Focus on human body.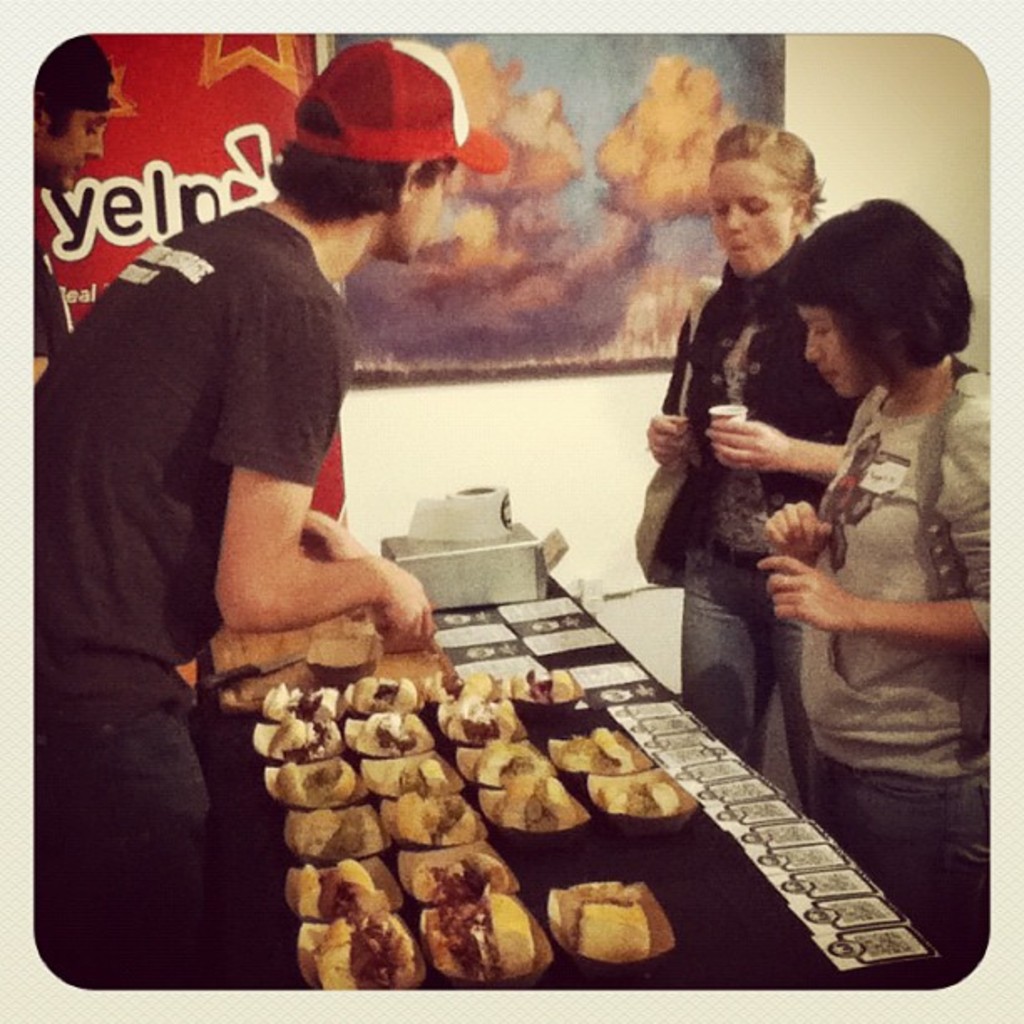
Focused at {"left": 30, "top": 234, "right": 74, "bottom": 393}.
